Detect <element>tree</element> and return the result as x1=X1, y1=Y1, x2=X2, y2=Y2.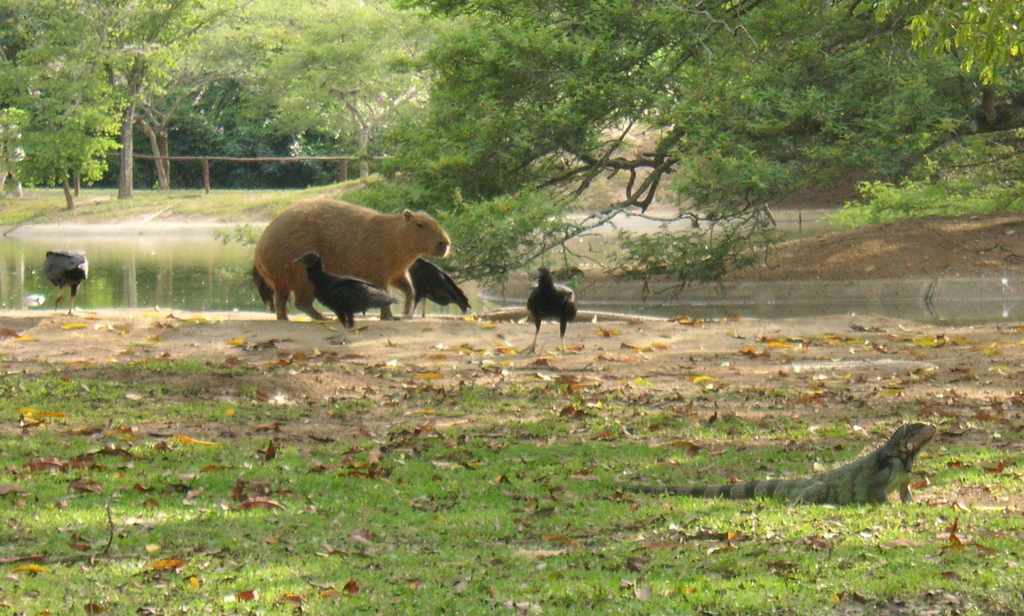
x1=340, y1=0, x2=1009, y2=286.
